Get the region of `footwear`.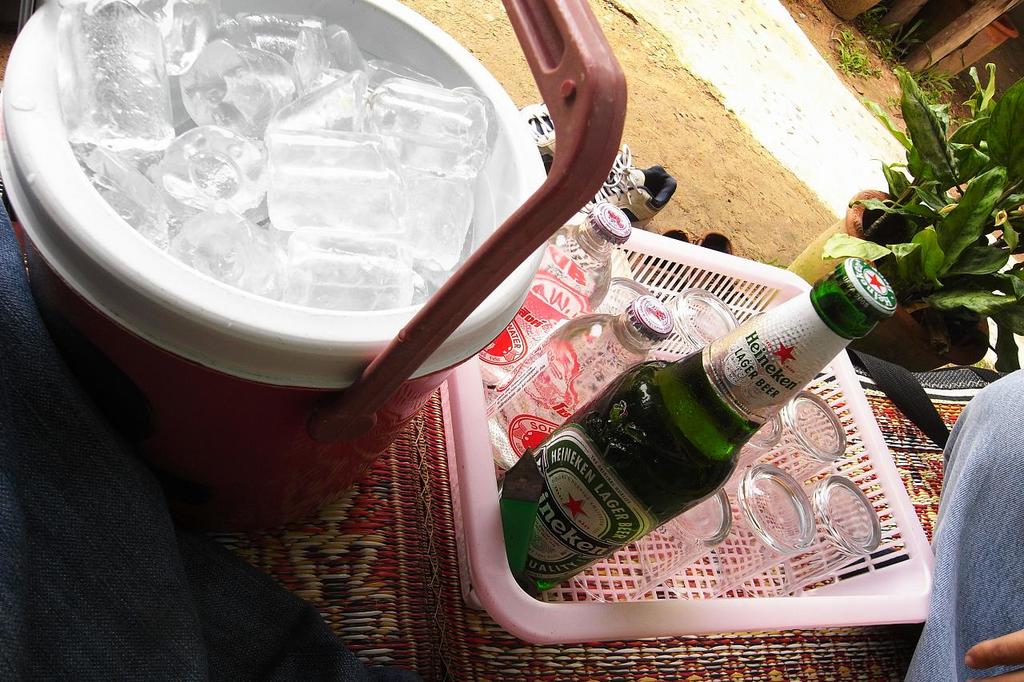
box=[518, 99, 557, 172].
